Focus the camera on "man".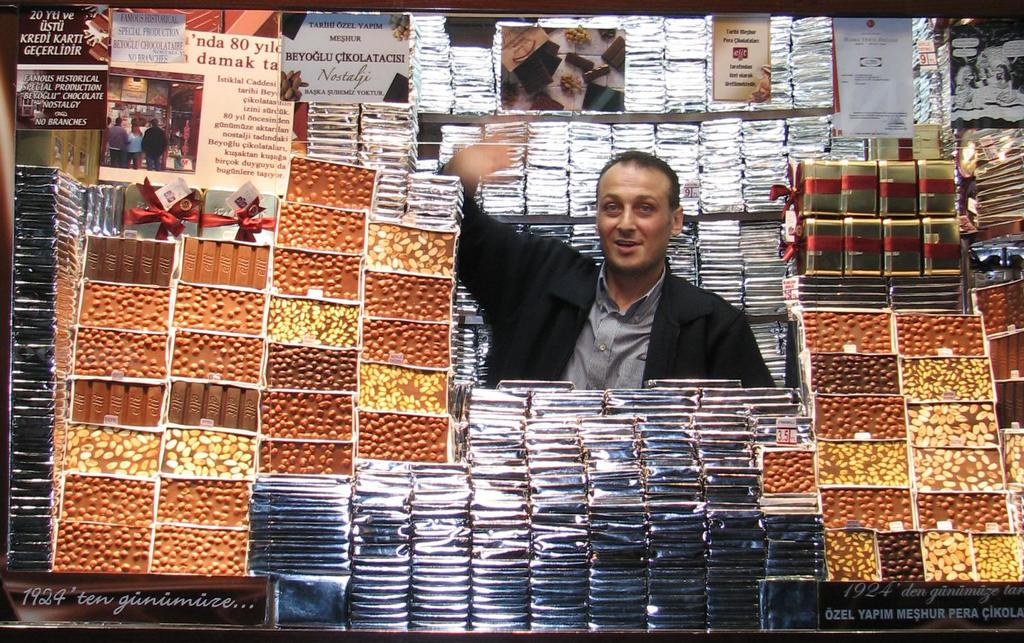
Focus region: 142/117/168/170.
